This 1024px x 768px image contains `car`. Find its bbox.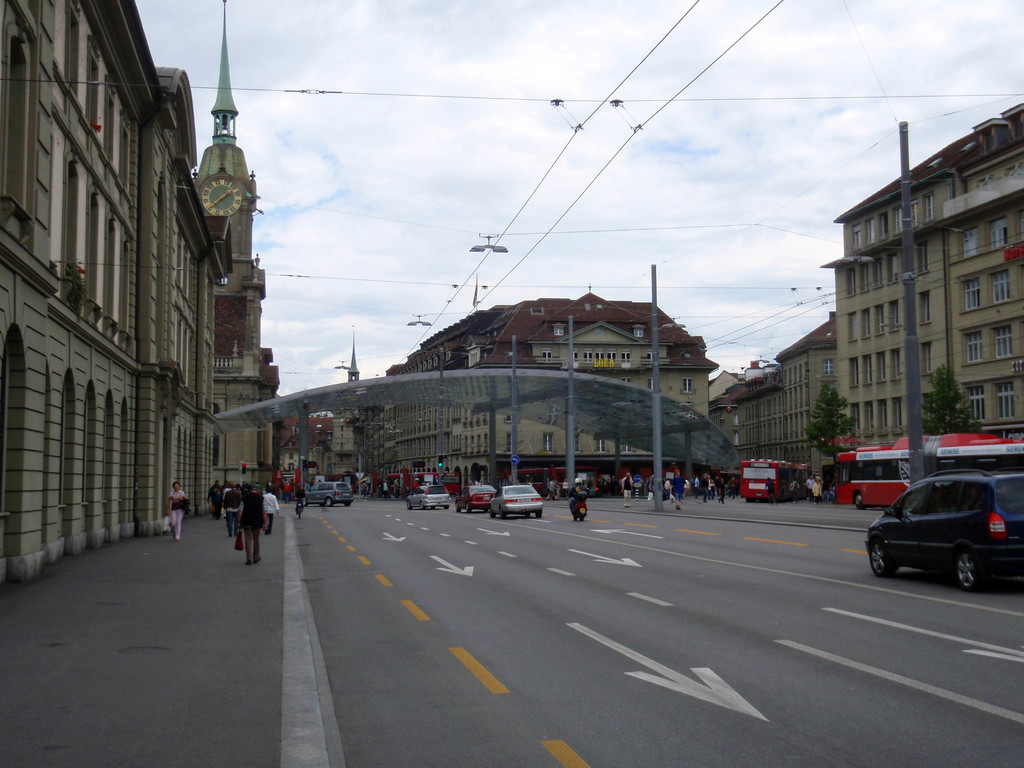
BBox(307, 479, 356, 509).
